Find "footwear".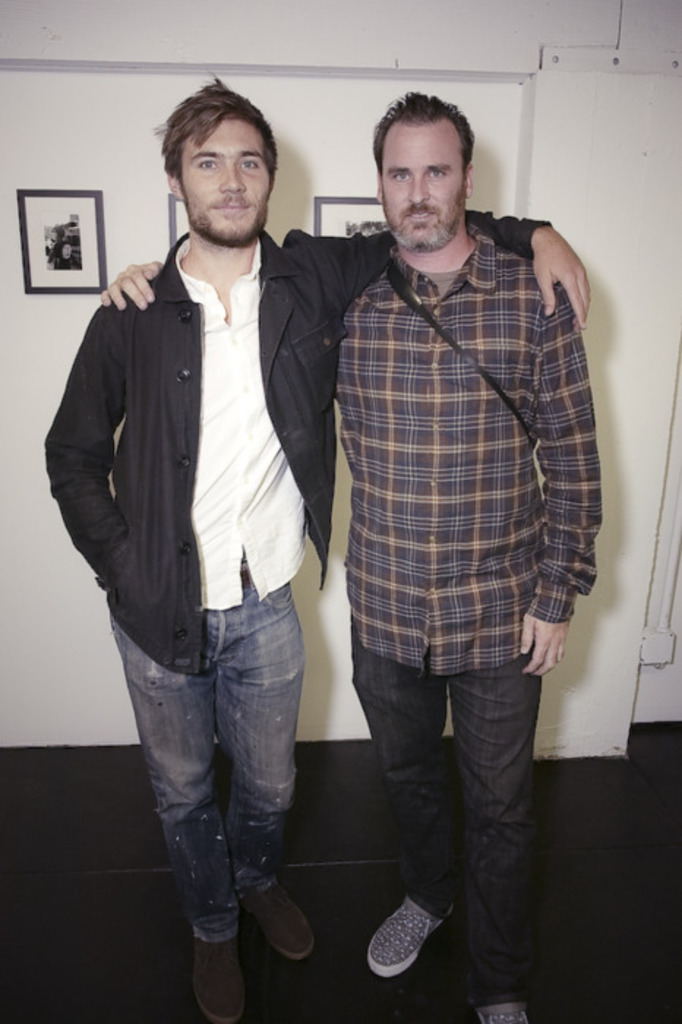
rect(189, 930, 246, 1023).
